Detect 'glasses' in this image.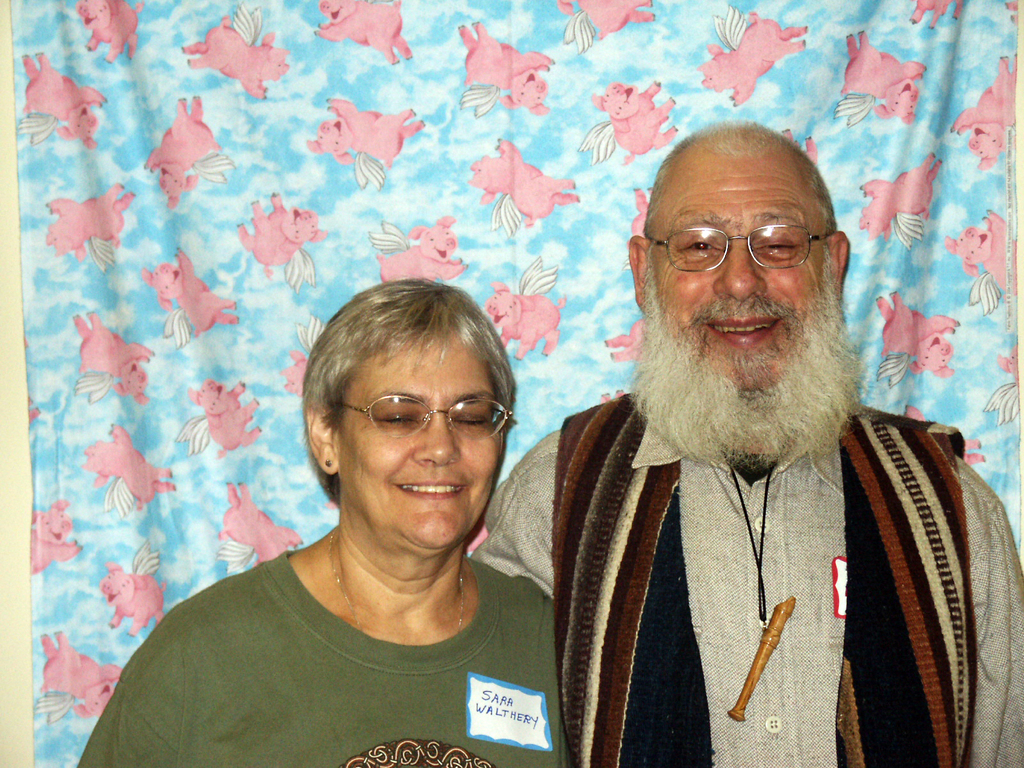
Detection: <region>332, 396, 515, 441</region>.
